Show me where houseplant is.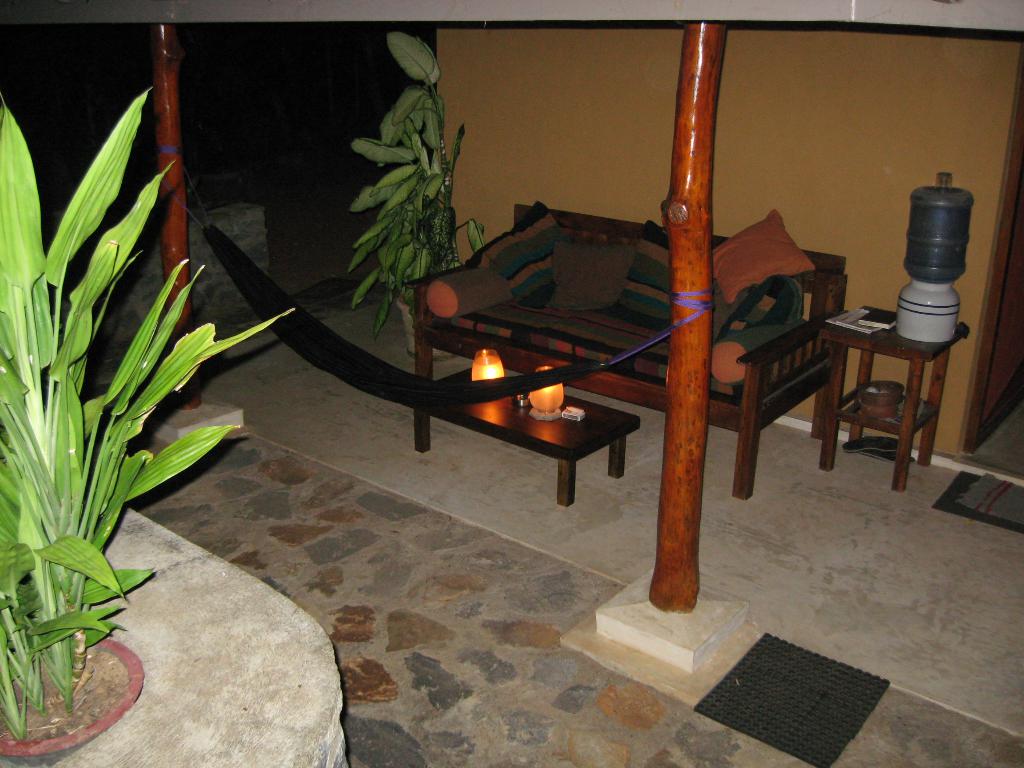
houseplant is at [left=343, top=27, right=493, bottom=353].
